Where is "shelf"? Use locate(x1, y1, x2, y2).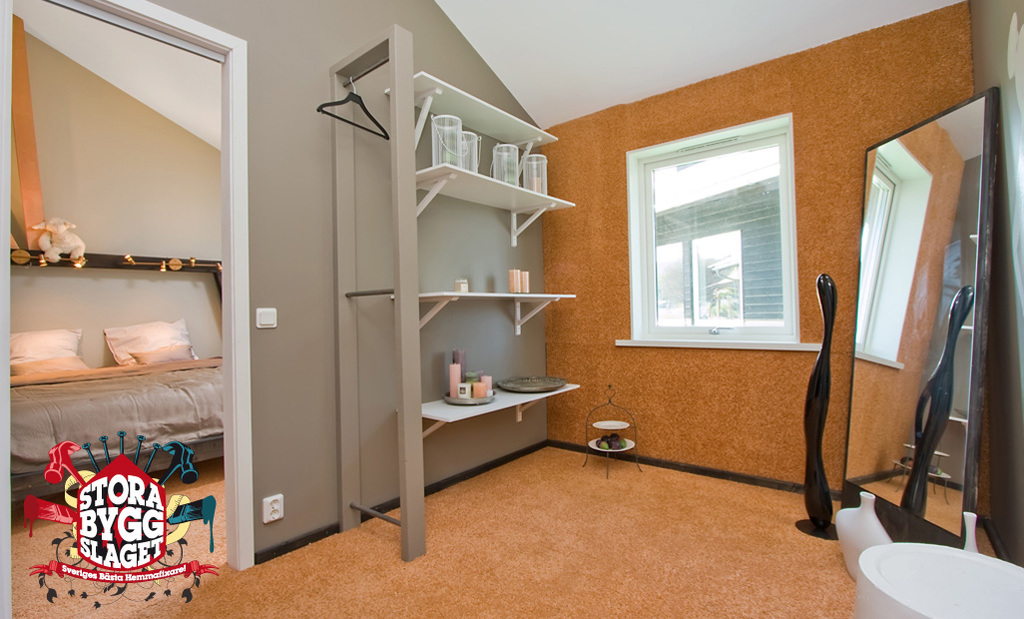
locate(387, 280, 577, 339).
